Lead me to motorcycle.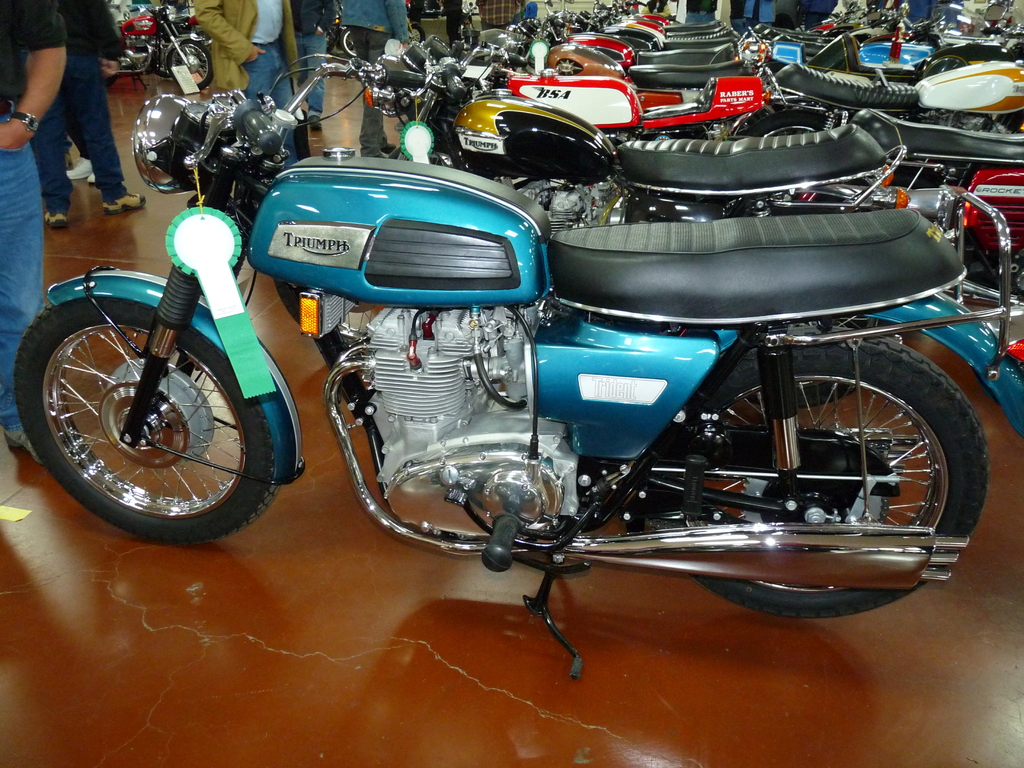
Lead to [left=356, top=53, right=909, bottom=232].
